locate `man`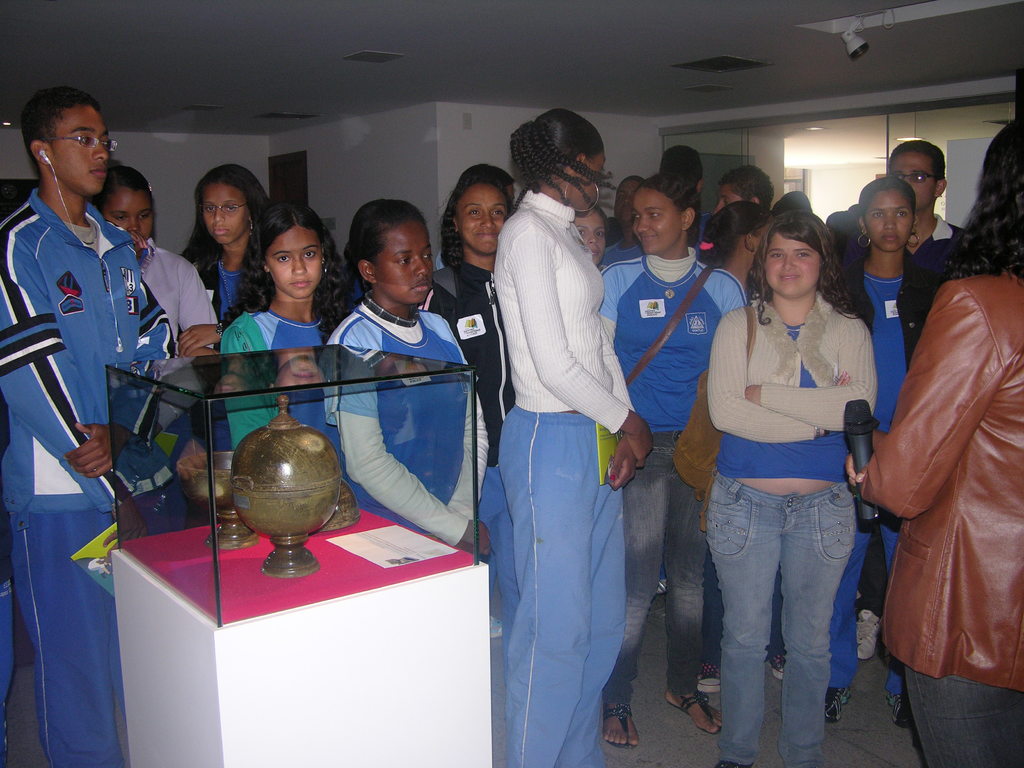
box(0, 87, 176, 767)
